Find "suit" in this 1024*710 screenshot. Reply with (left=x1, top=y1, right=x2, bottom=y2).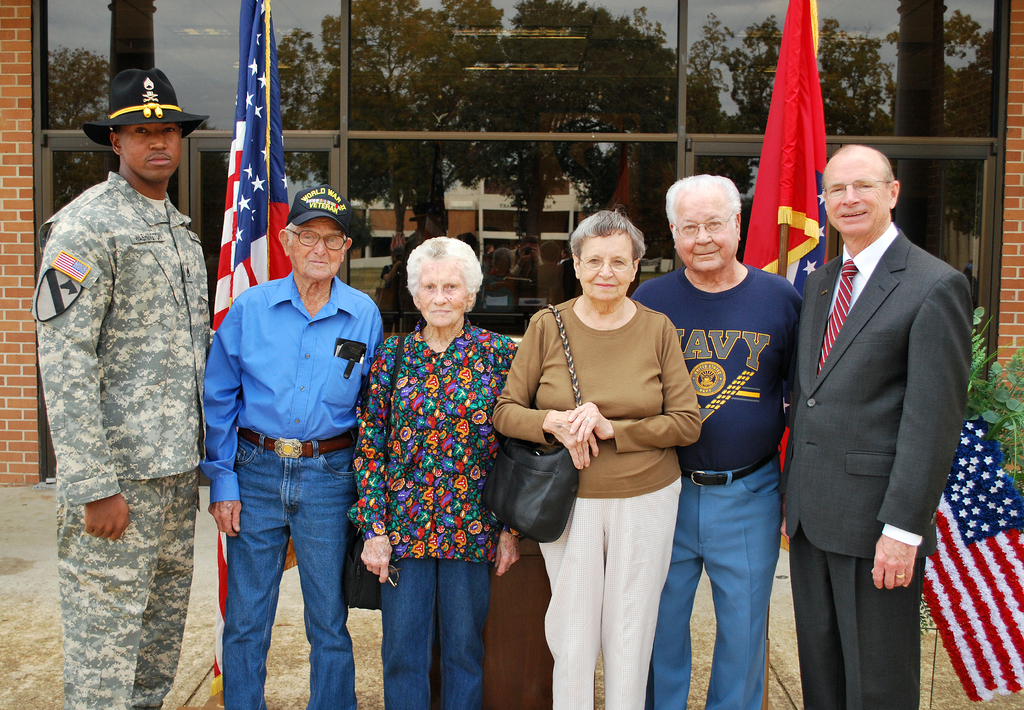
(left=802, top=187, right=976, bottom=679).
